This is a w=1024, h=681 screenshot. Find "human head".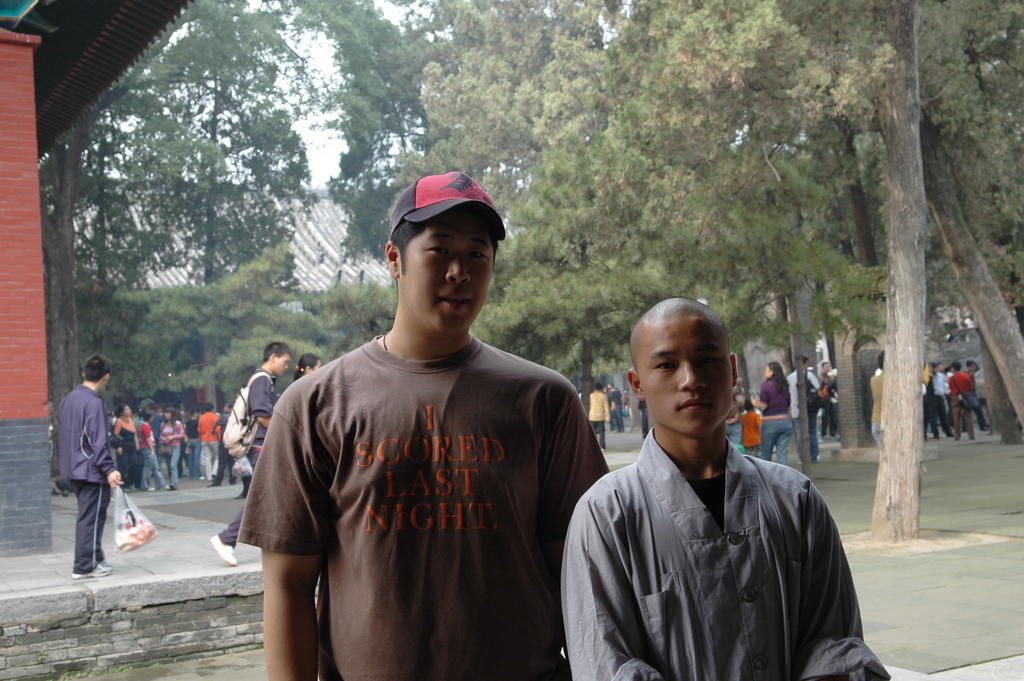
Bounding box: region(262, 339, 290, 377).
